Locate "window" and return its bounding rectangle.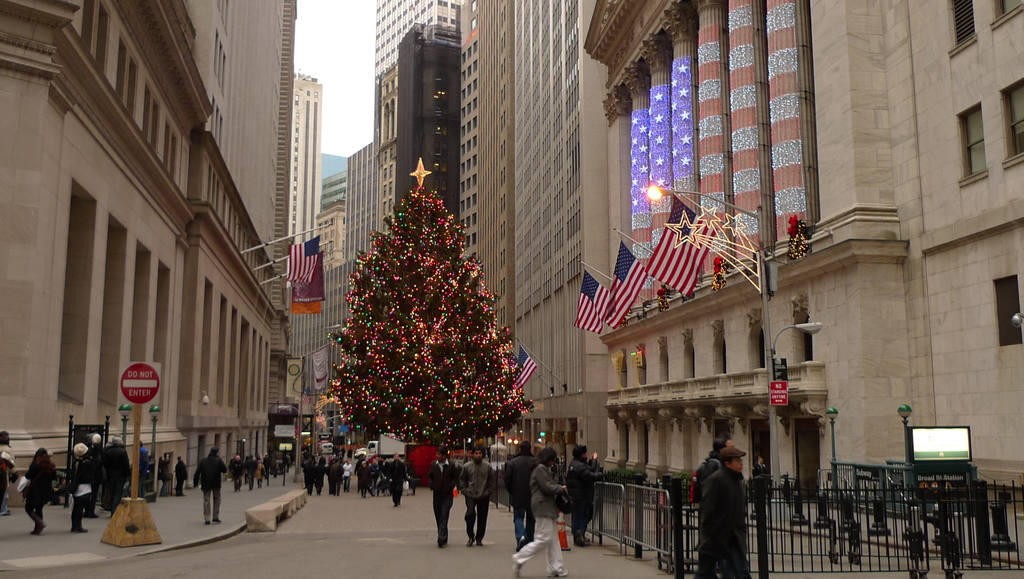
BBox(995, 279, 1020, 345).
